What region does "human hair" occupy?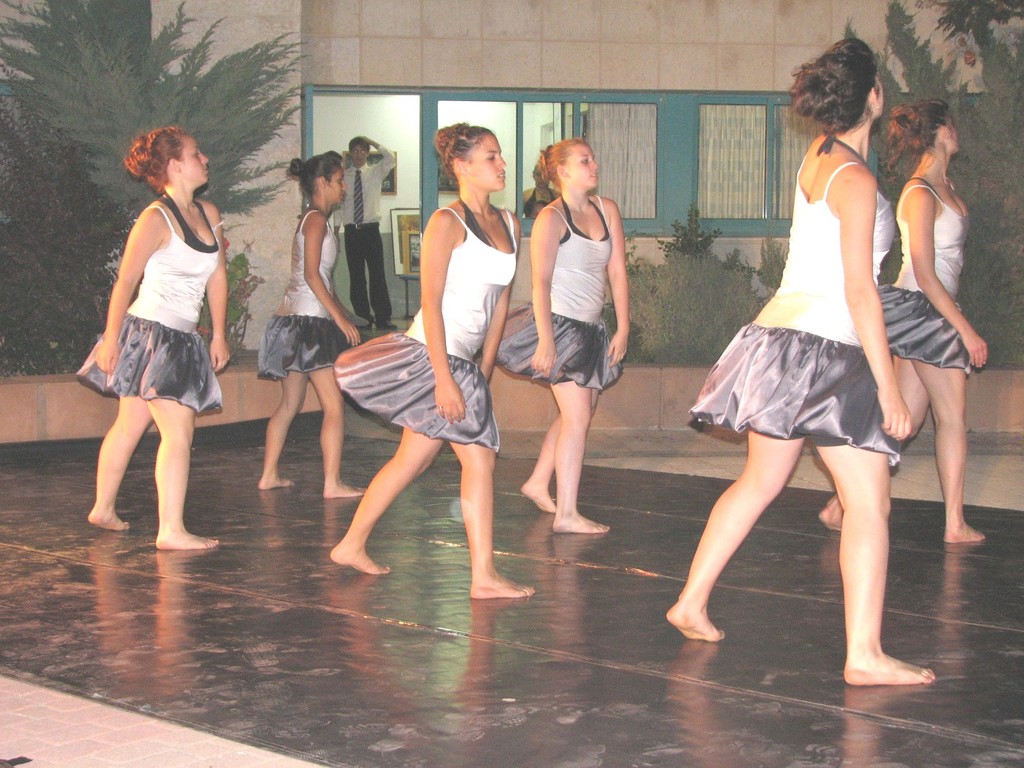
(429,116,492,177).
